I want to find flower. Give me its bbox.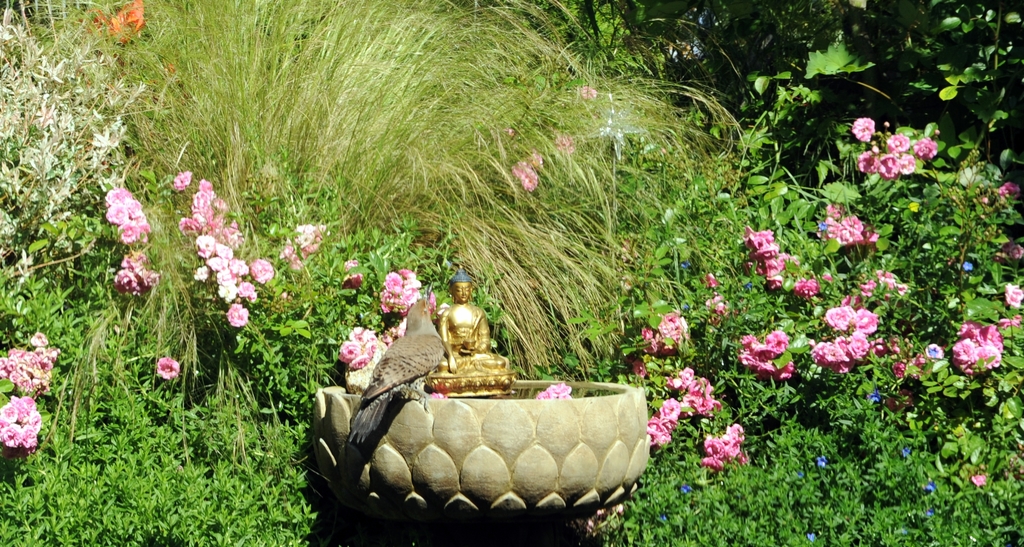
(493, 143, 540, 189).
